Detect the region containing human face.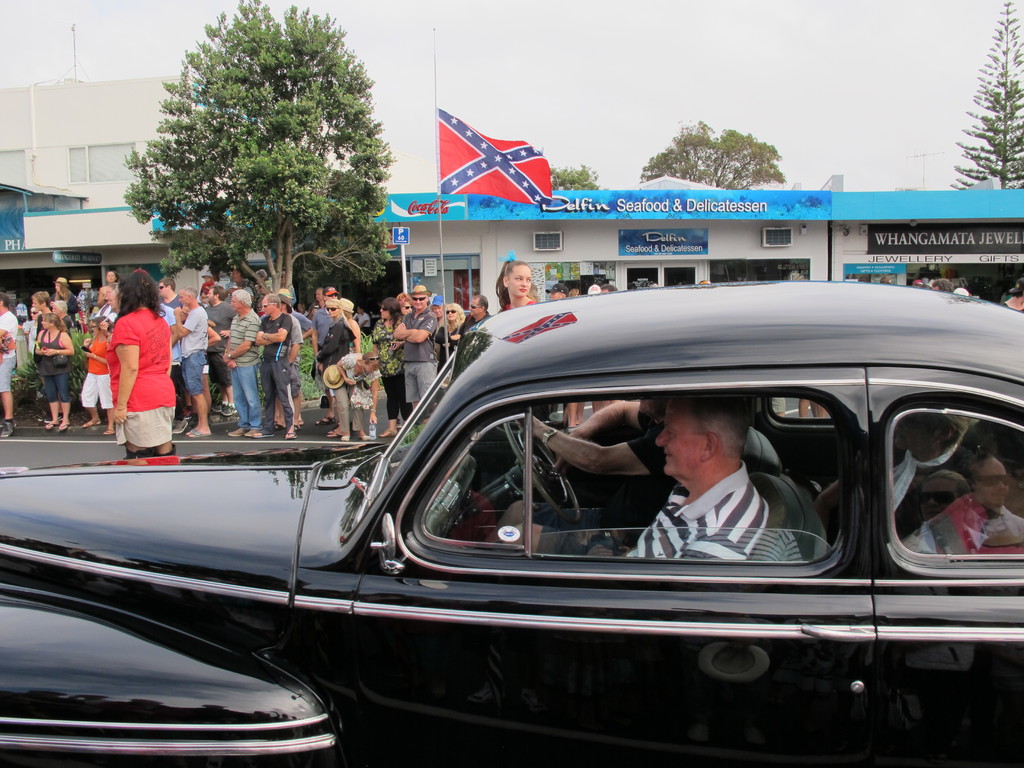
(left=327, top=304, right=337, bottom=317).
